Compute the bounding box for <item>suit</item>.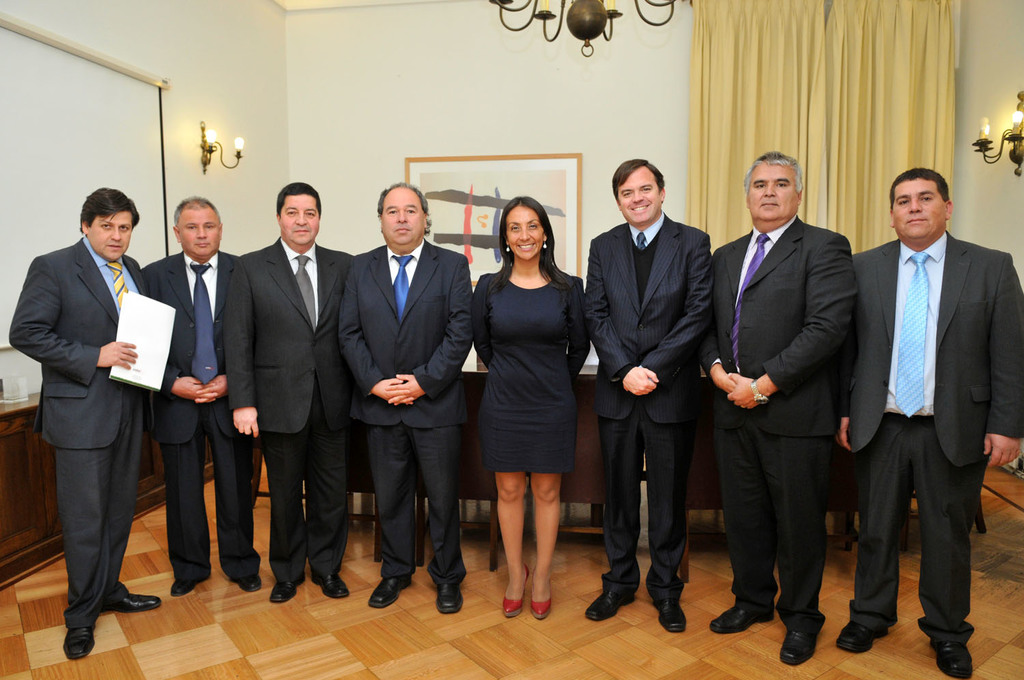
BBox(702, 216, 851, 629).
